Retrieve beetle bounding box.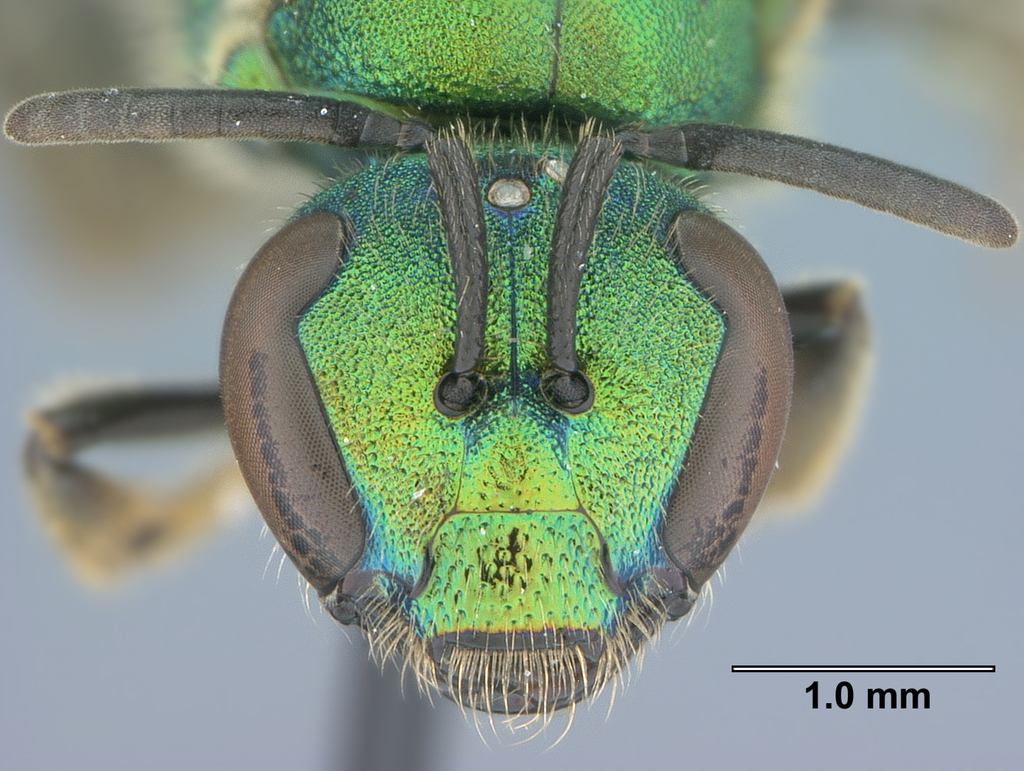
Bounding box: l=2, t=0, r=1023, b=754.
